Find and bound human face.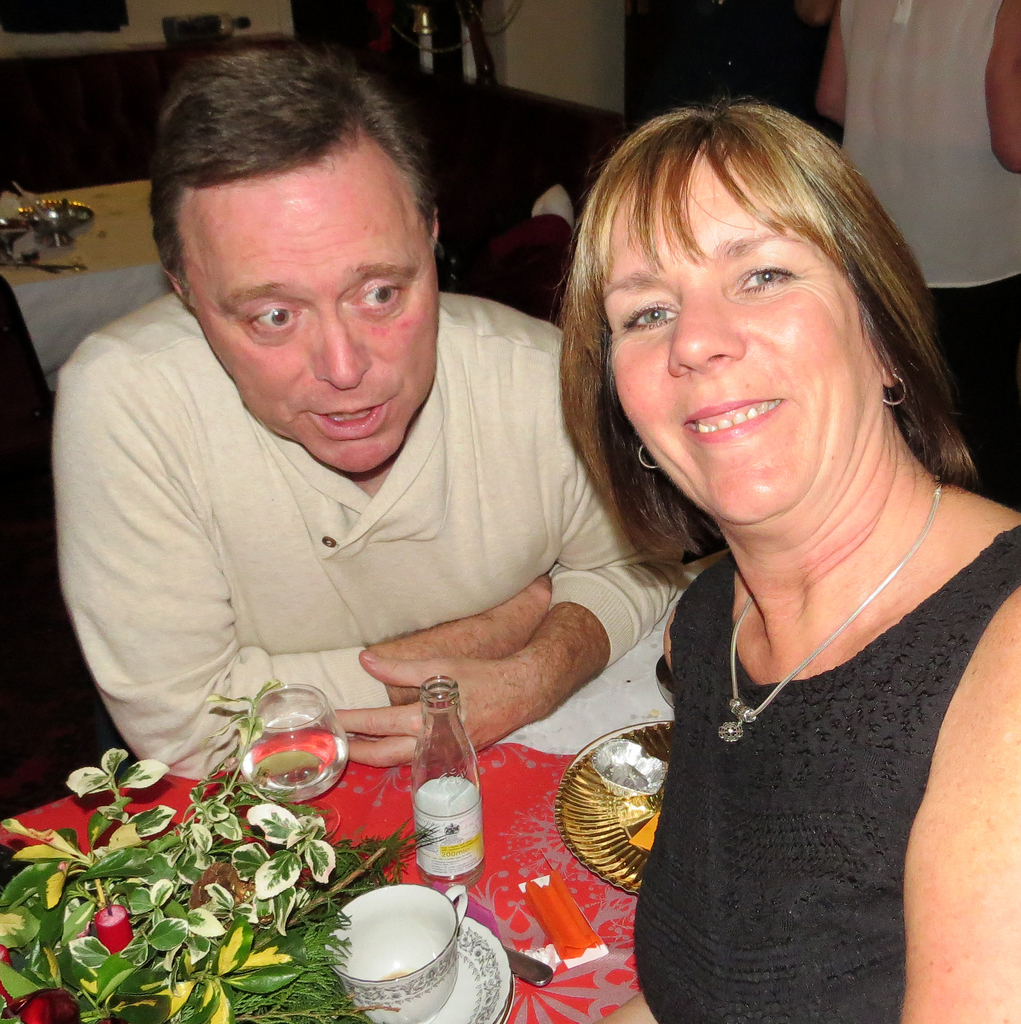
Bound: pyautogui.locateOnScreen(602, 159, 860, 526).
